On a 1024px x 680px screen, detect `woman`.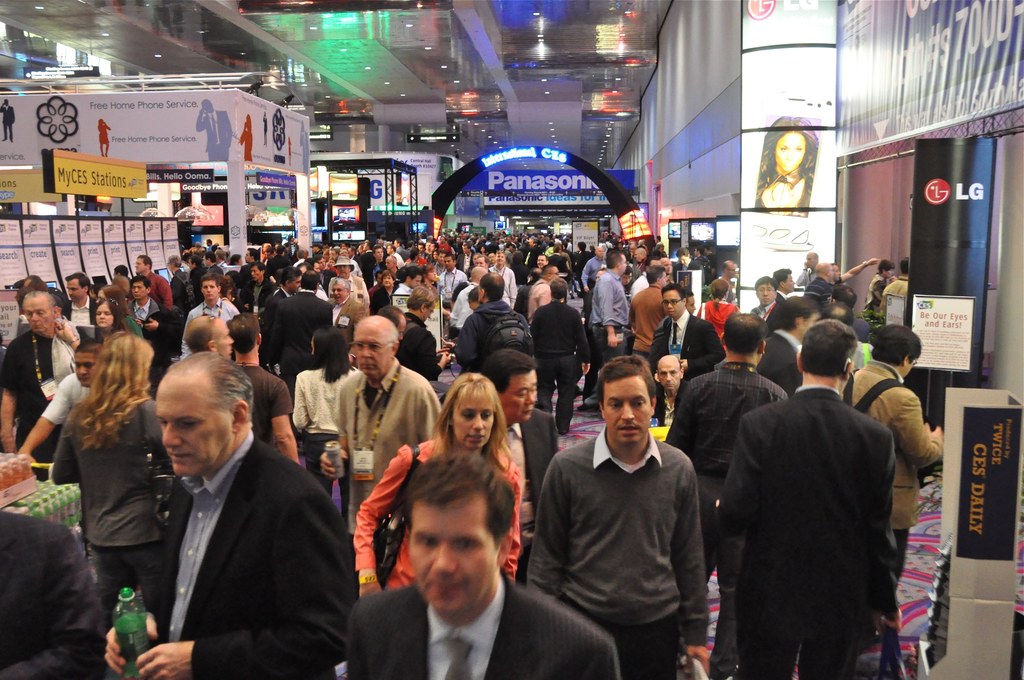
bbox=(694, 276, 744, 353).
